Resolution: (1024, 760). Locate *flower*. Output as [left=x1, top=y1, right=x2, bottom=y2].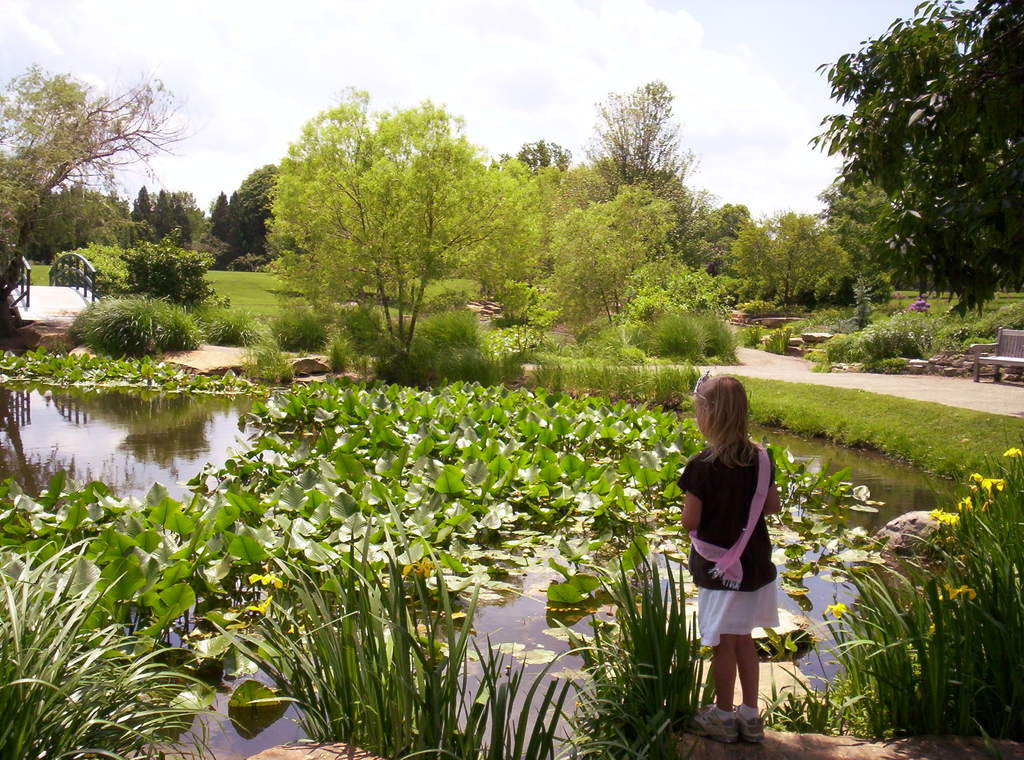
[left=824, top=602, right=846, bottom=619].
